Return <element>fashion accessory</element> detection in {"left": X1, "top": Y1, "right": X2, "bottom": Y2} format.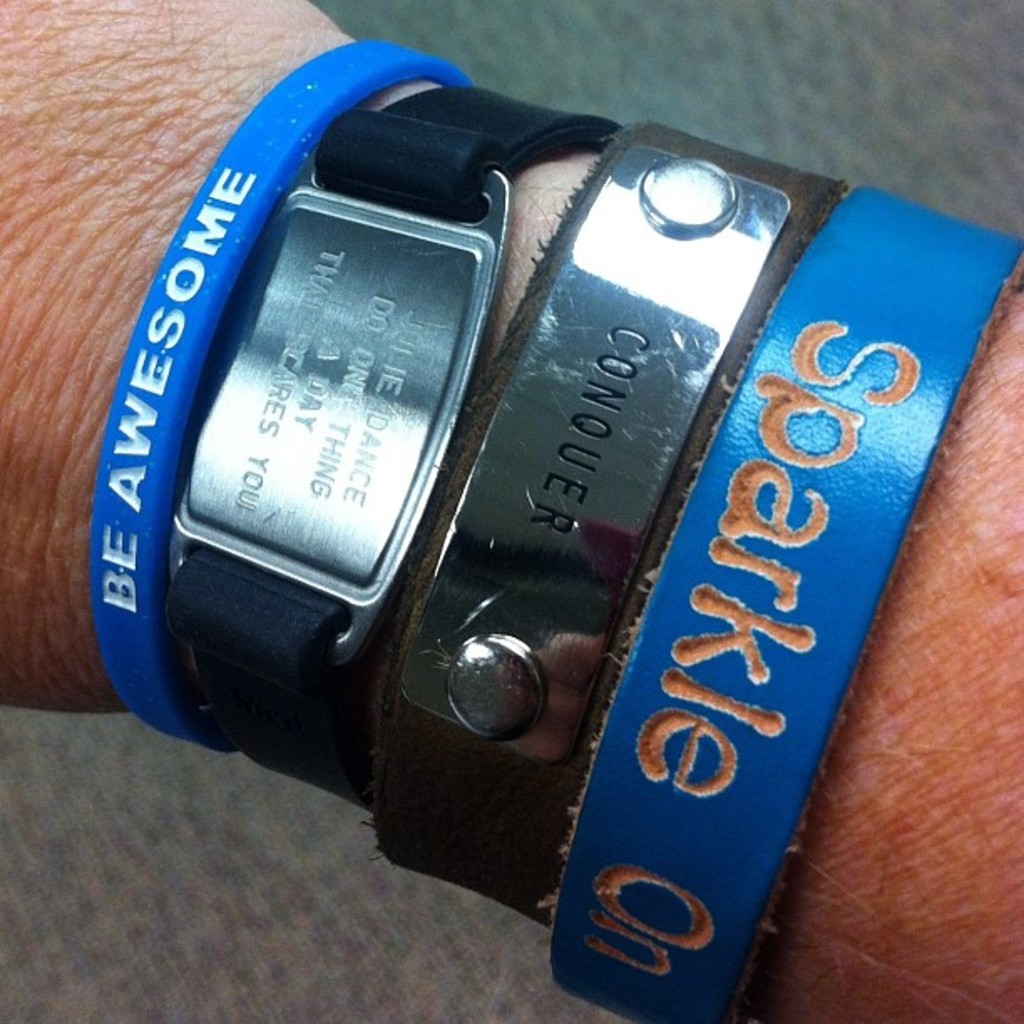
{"left": 542, "top": 189, "right": 1022, "bottom": 1022}.
